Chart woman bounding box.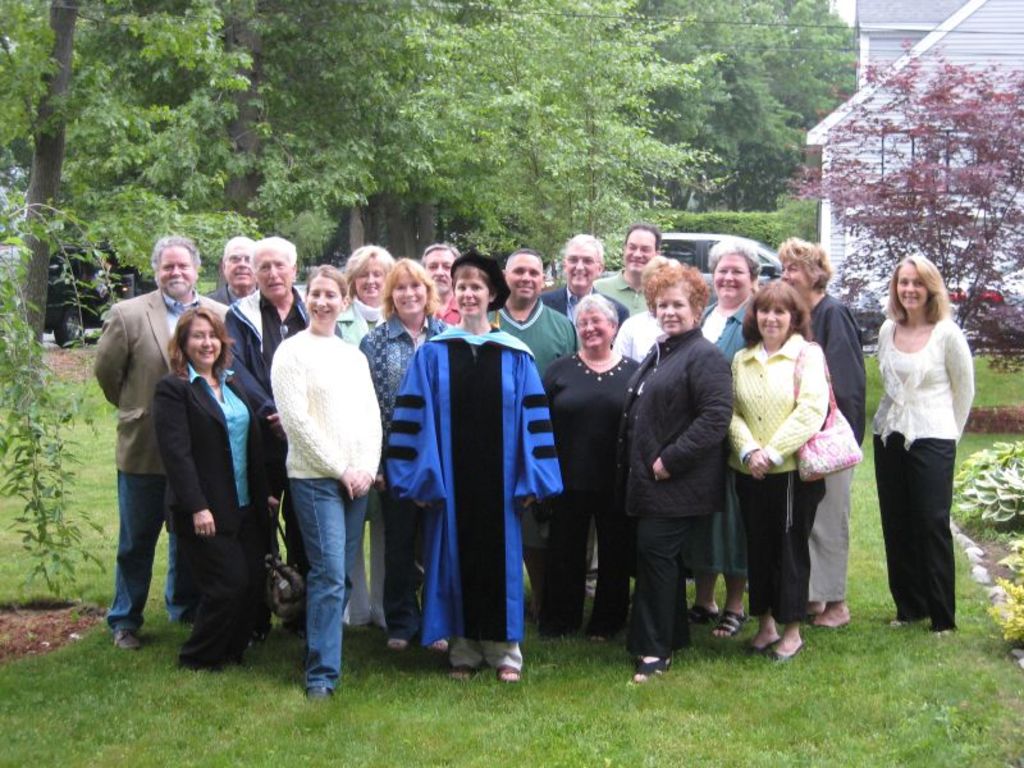
Charted: left=538, top=293, right=631, bottom=649.
